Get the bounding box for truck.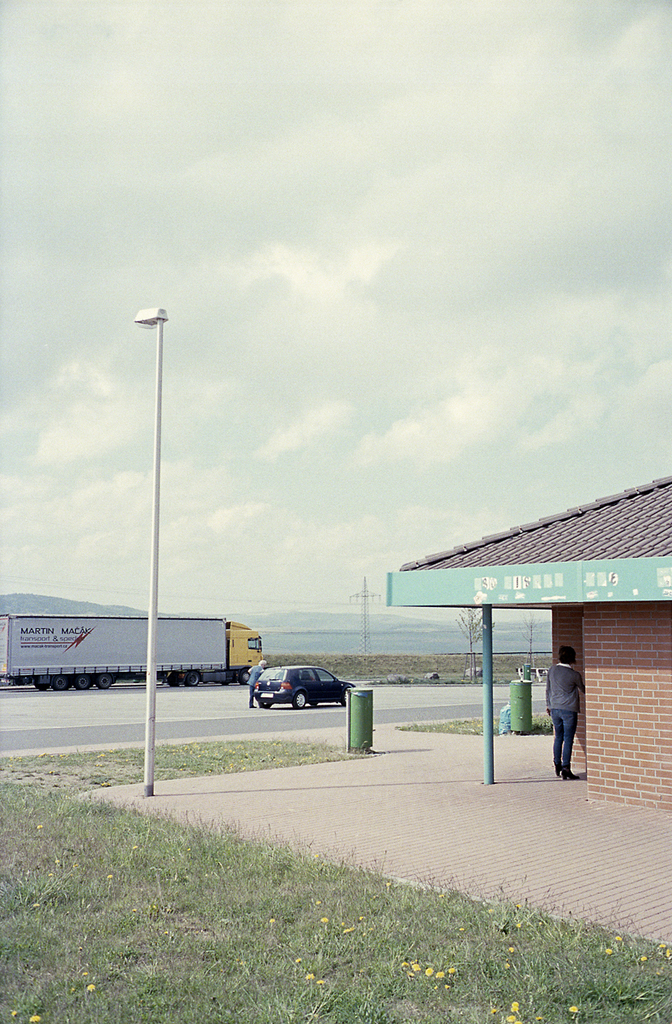
18,602,222,707.
